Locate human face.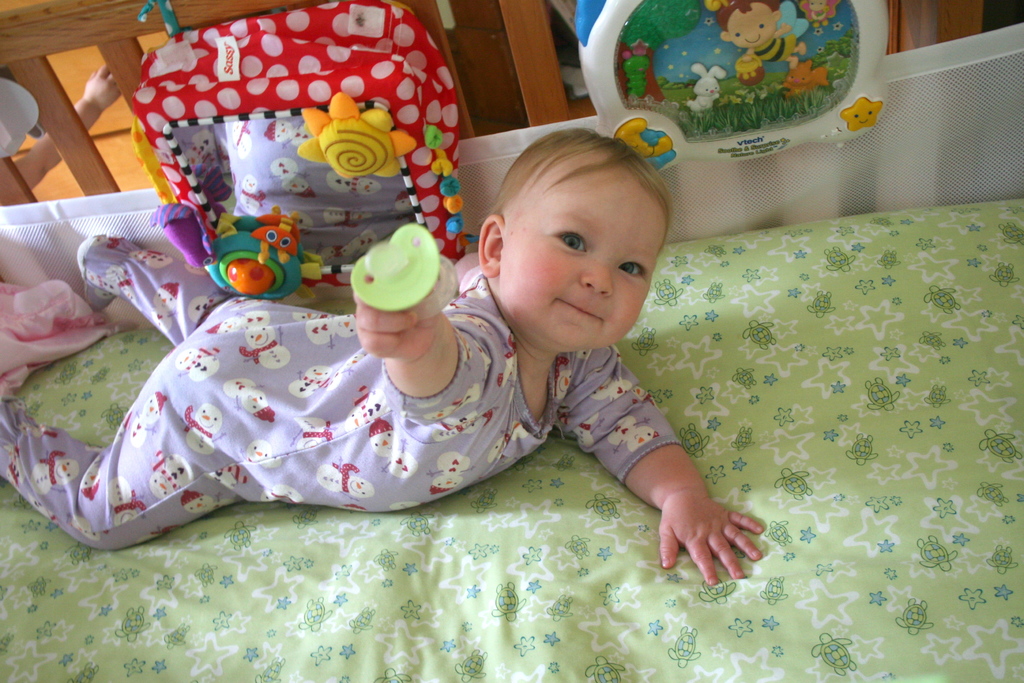
Bounding box: <region>494, 152, 666, 353</region>.
